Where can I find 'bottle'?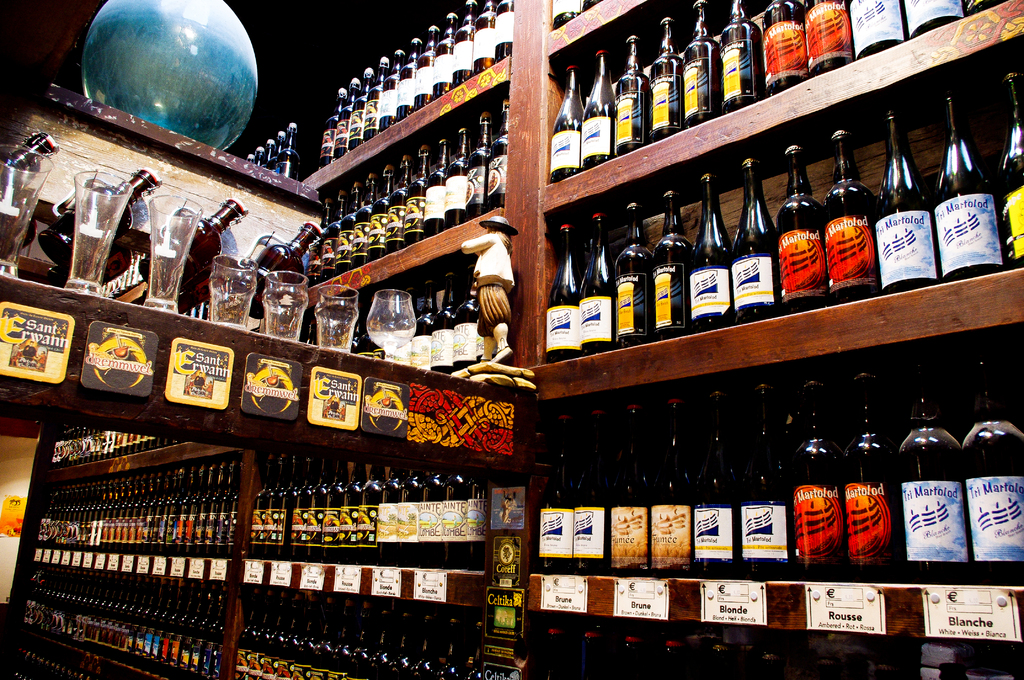
You can find it at 960 359 1022 585.
